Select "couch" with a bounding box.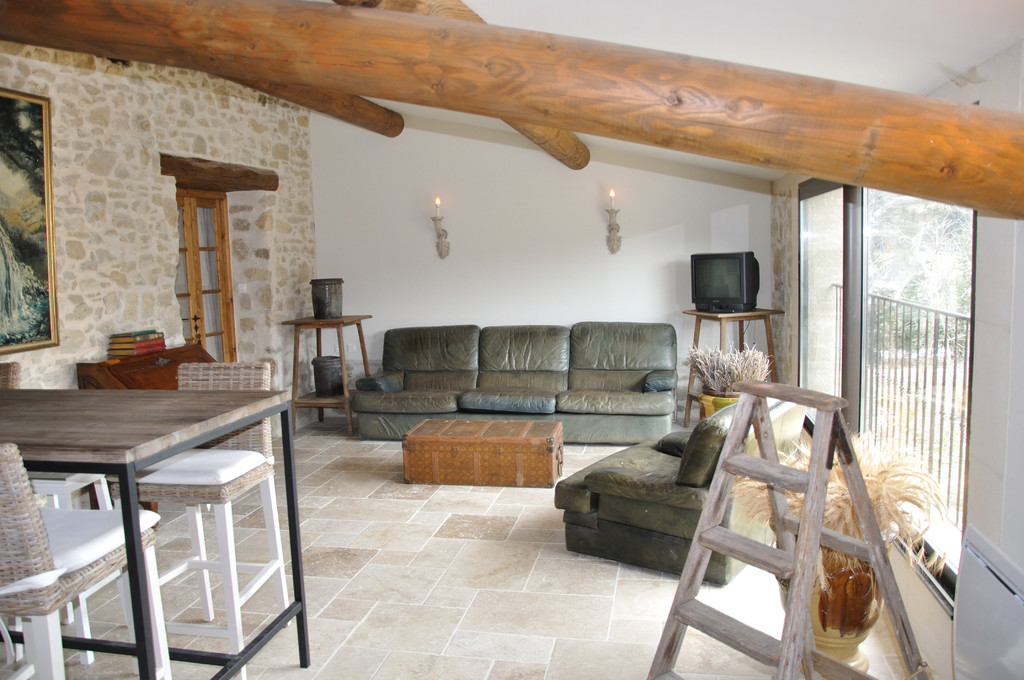
554, 391, 808, 585.
